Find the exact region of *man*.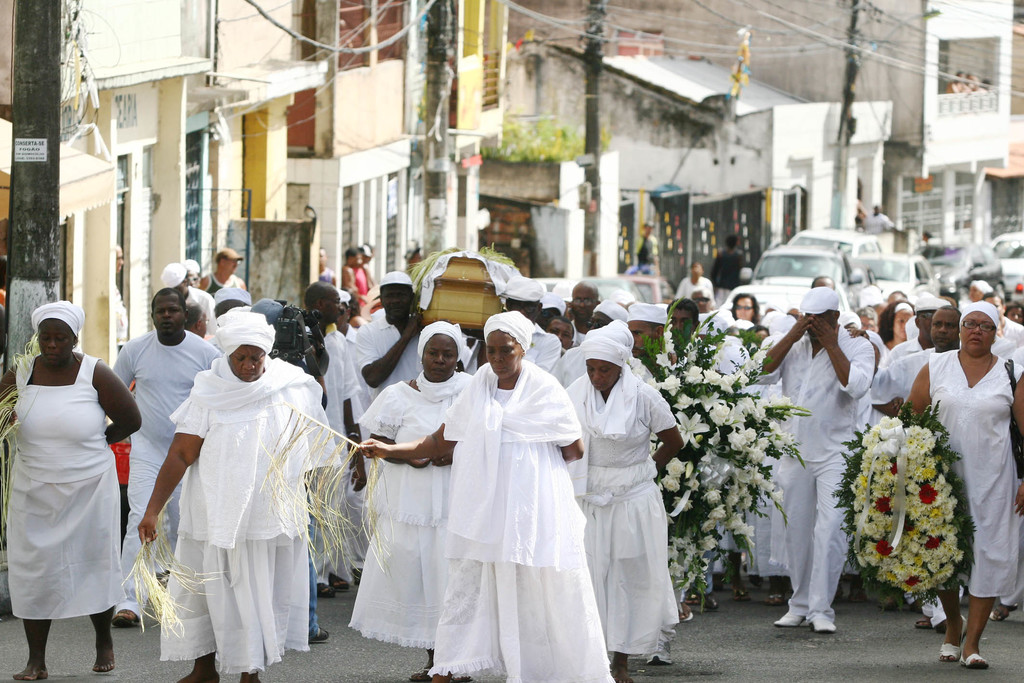
Exact region: {"x1": 666, "y1": 297, "x2": 721, "y2": 609}.
